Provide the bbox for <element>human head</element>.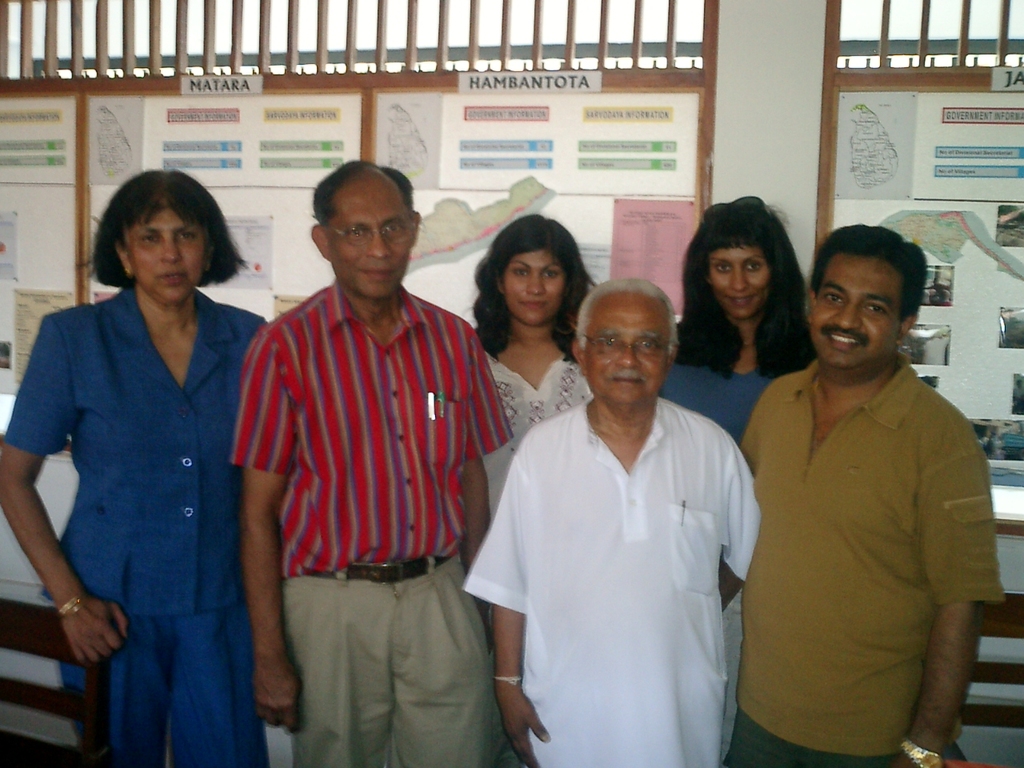
[570,280,680,410].
